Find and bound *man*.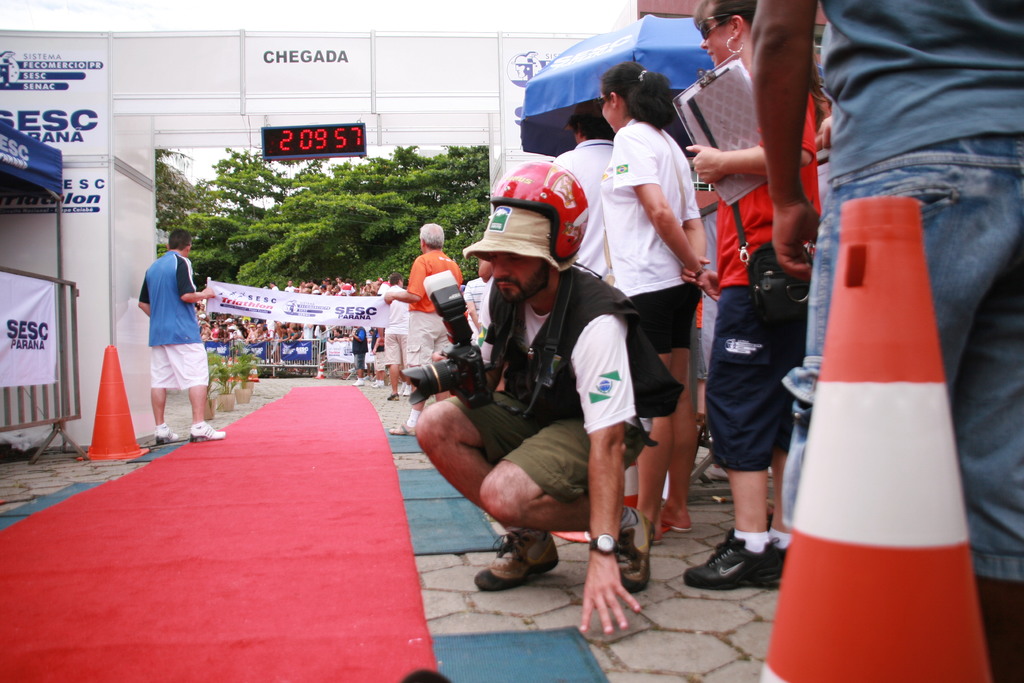
Bound: {"left": 381, "top": 273, "right": 422, "bottom": 400}.
